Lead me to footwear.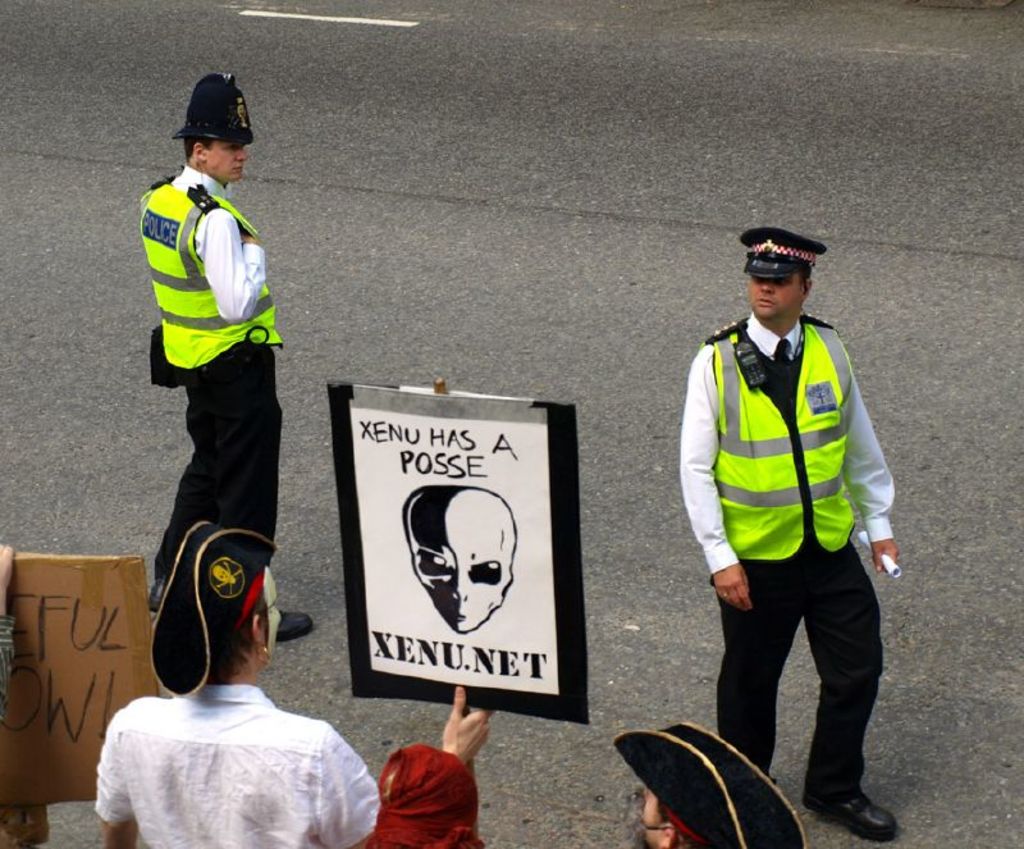
Lead to pyautogui.locateOnScreen(146, 579, 168, 610).
